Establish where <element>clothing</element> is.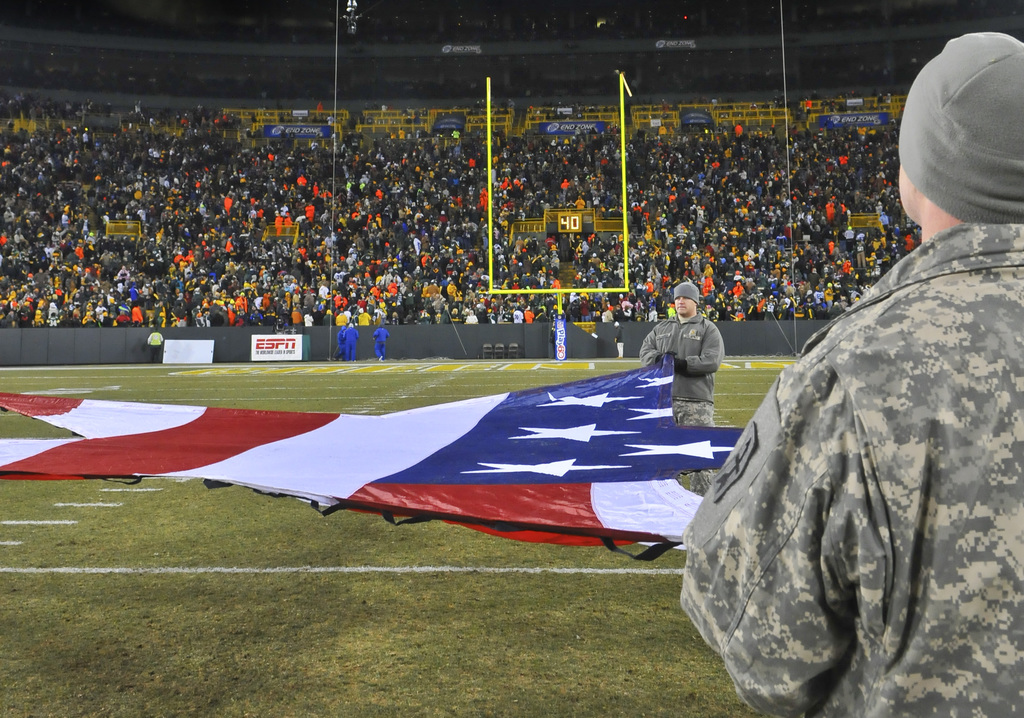
Established at crop(827, 239, 835, 254).
